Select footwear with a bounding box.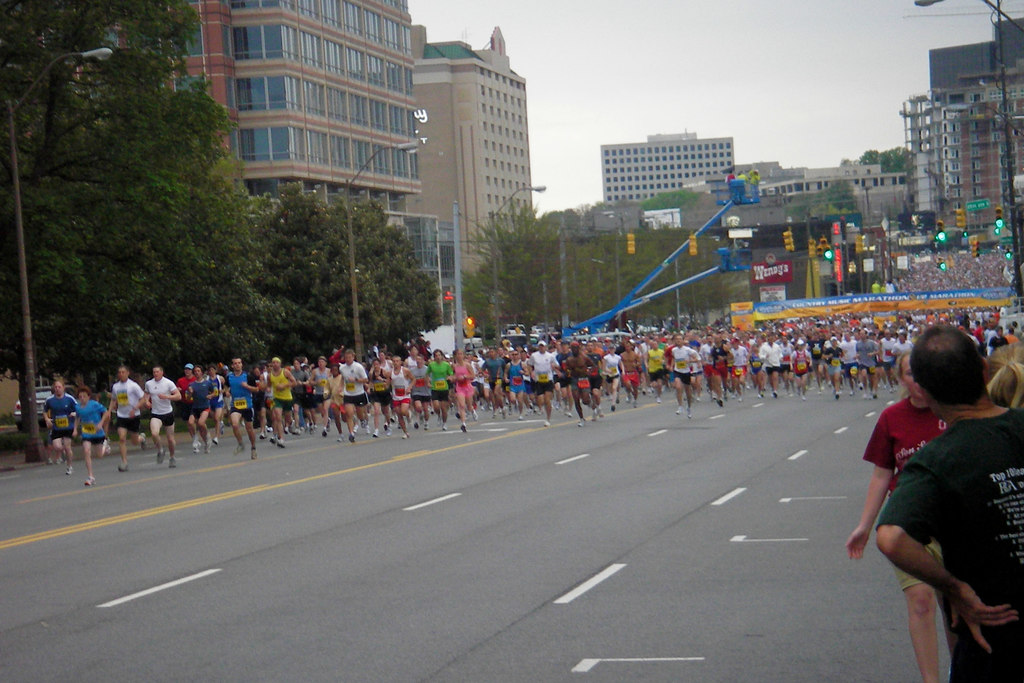
<box>250,448,257,461</box>.
